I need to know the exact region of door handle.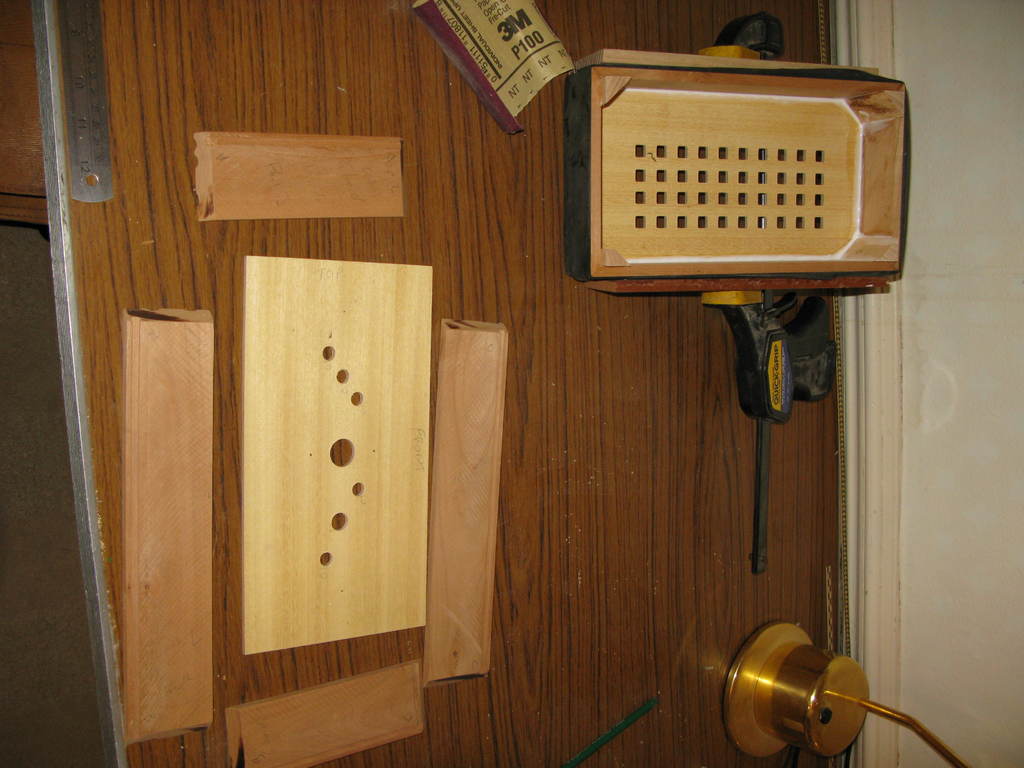
Region: <region>724, 616, 975, 767</region>.
